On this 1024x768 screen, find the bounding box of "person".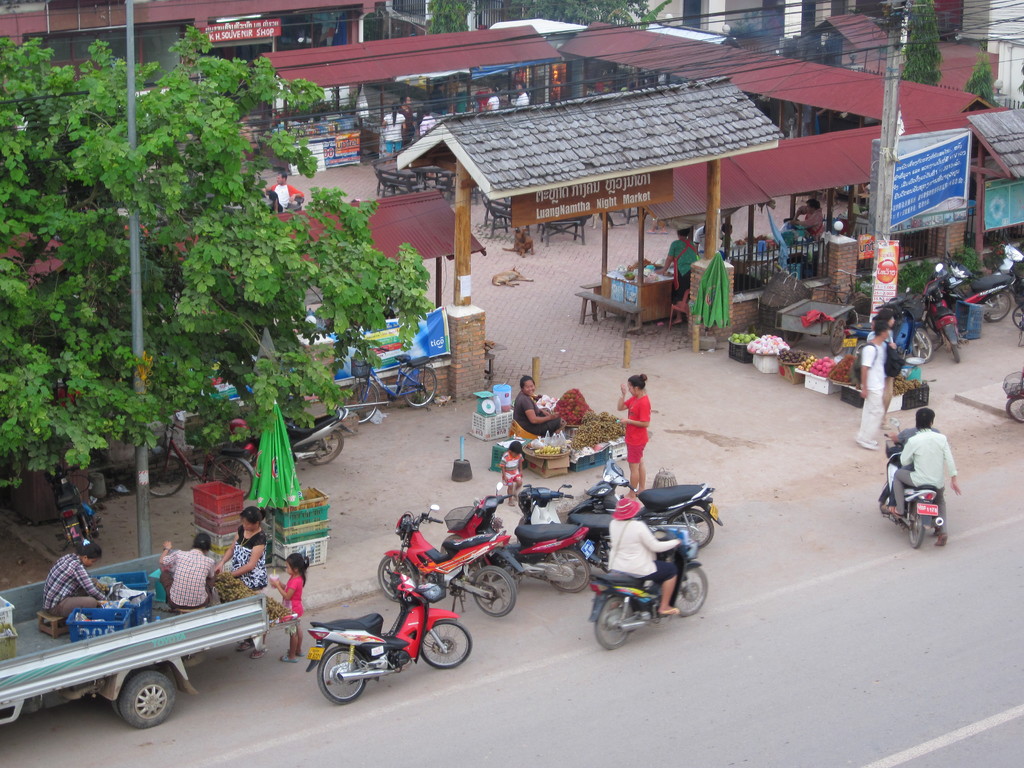
Bounding box: [left=504, top=442, right=525, bottom=500].
